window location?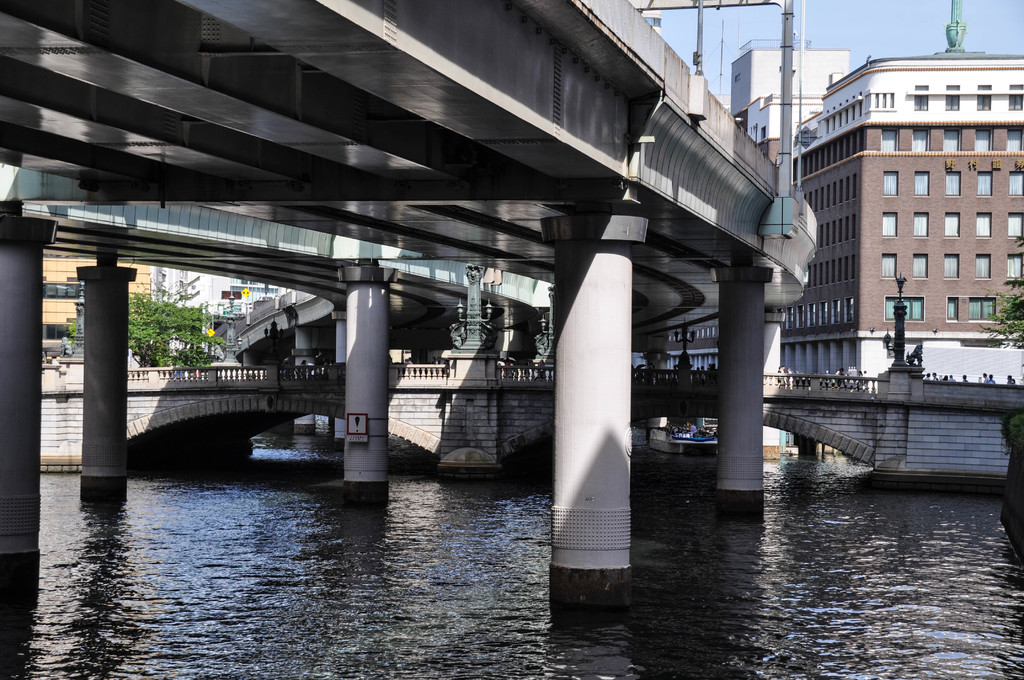
[915,250,929,279]
